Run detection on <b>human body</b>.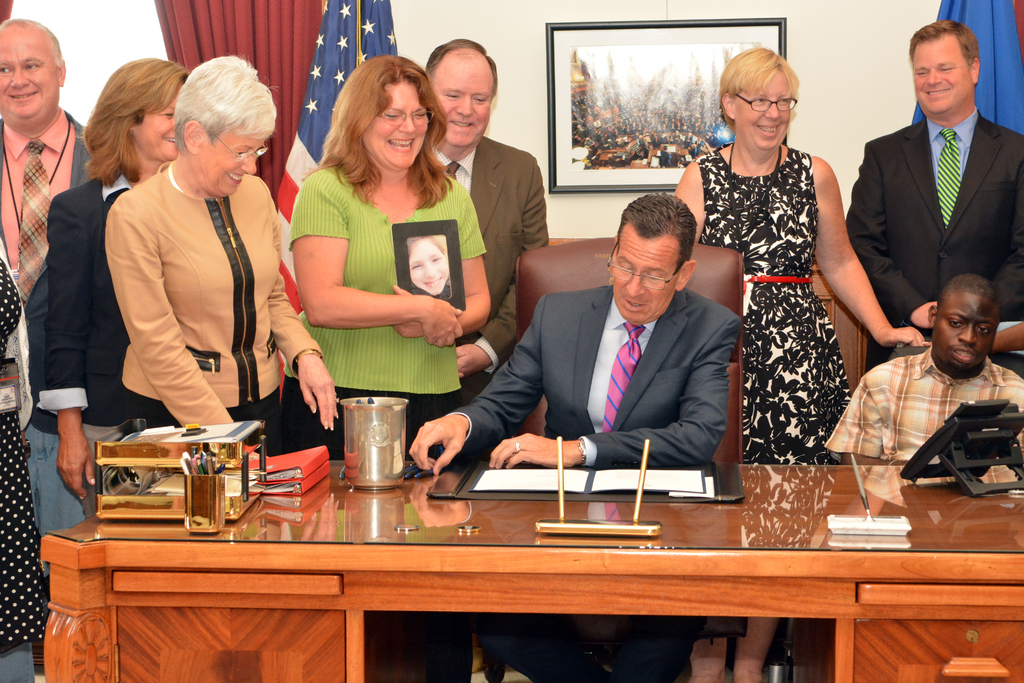
Result: [285, 53, 492, 466].
